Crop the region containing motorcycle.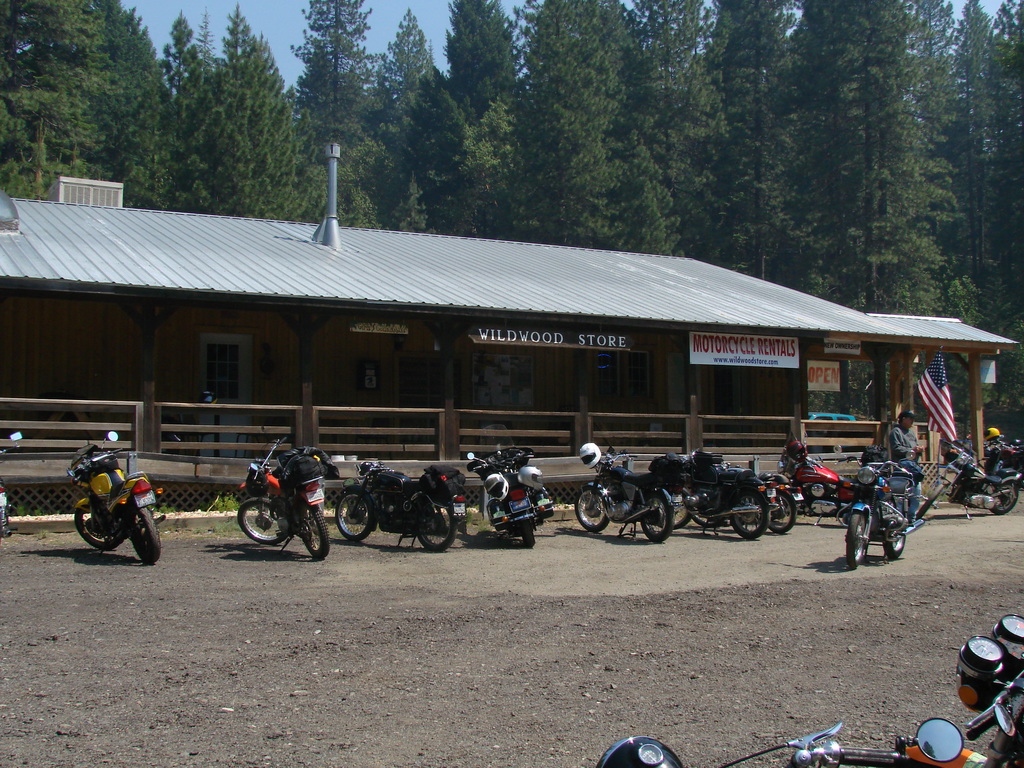
Crop region: locate(0, 431, 26, 541).
